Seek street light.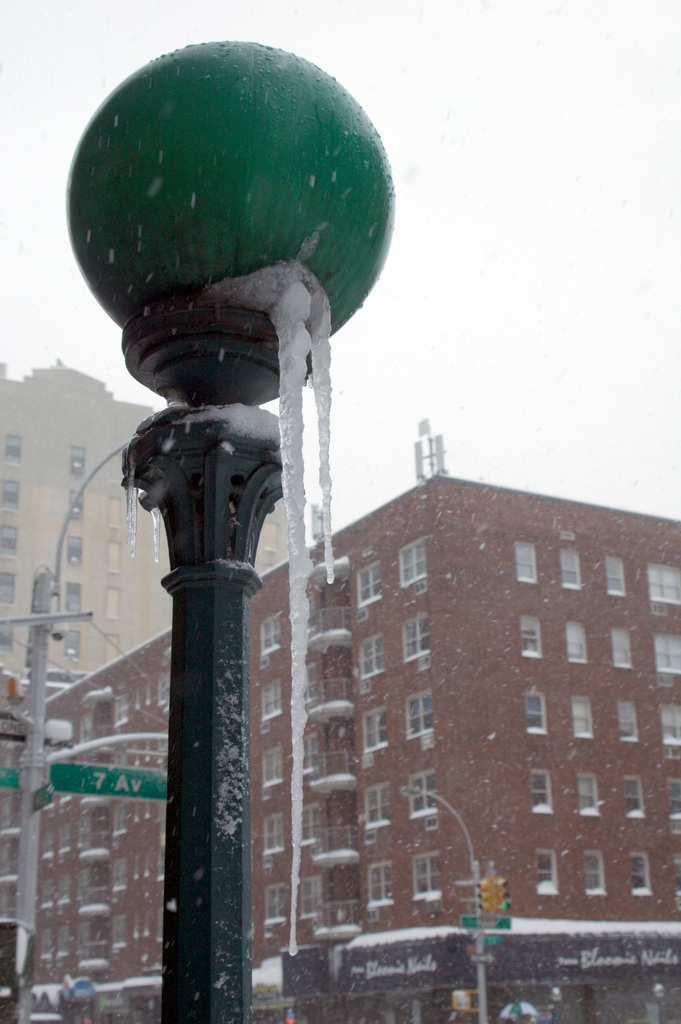
crop(40, 35, 392, 1019).
